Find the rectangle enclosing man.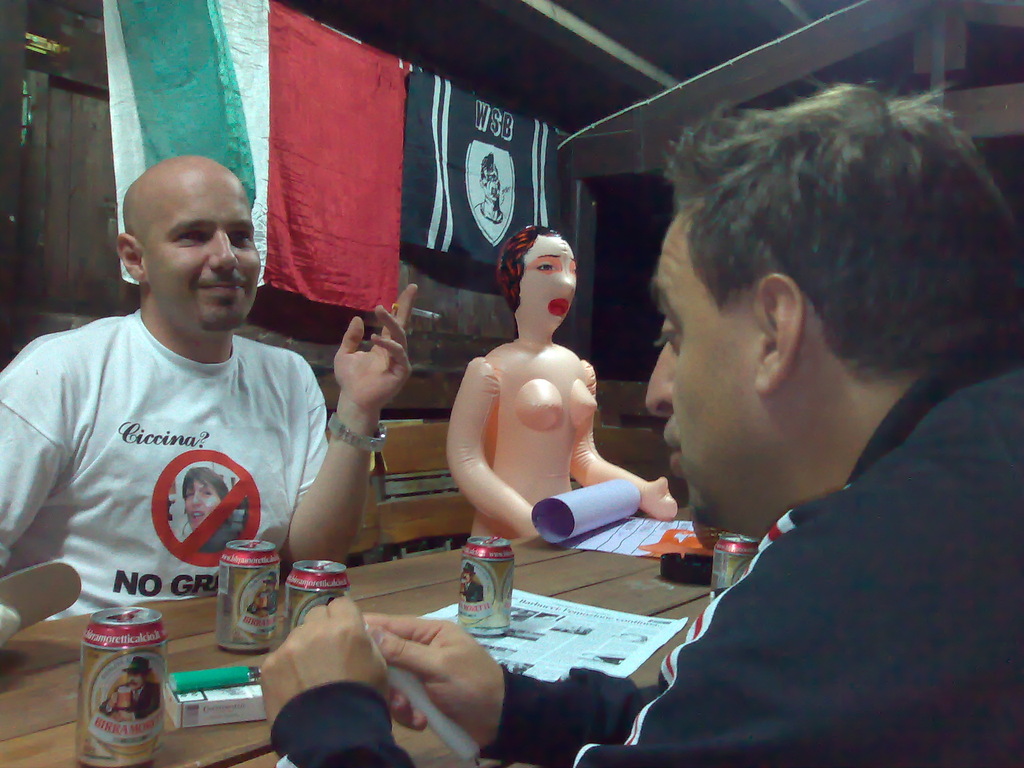
left=15, top=142, right=370, bottom=659.
